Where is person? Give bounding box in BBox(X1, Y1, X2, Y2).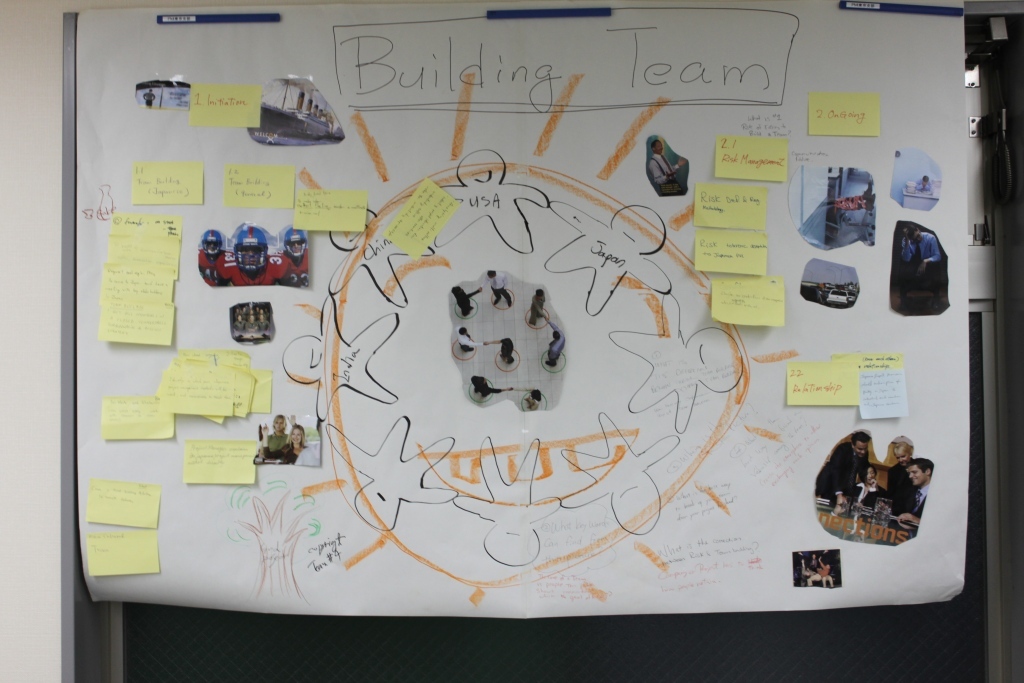
BBox(260, 410, 294, 449).
